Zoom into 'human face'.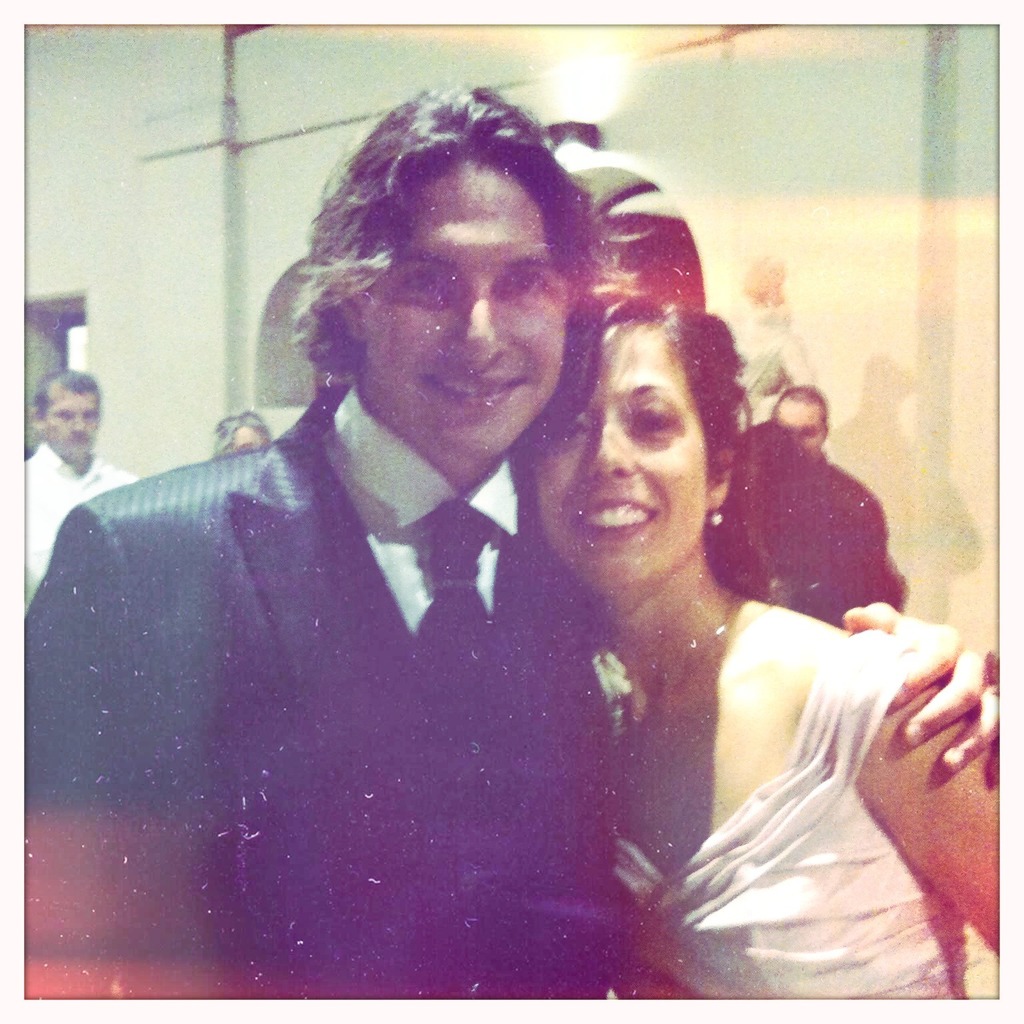
Zoom target: box=[536, 322, 707, 587].
